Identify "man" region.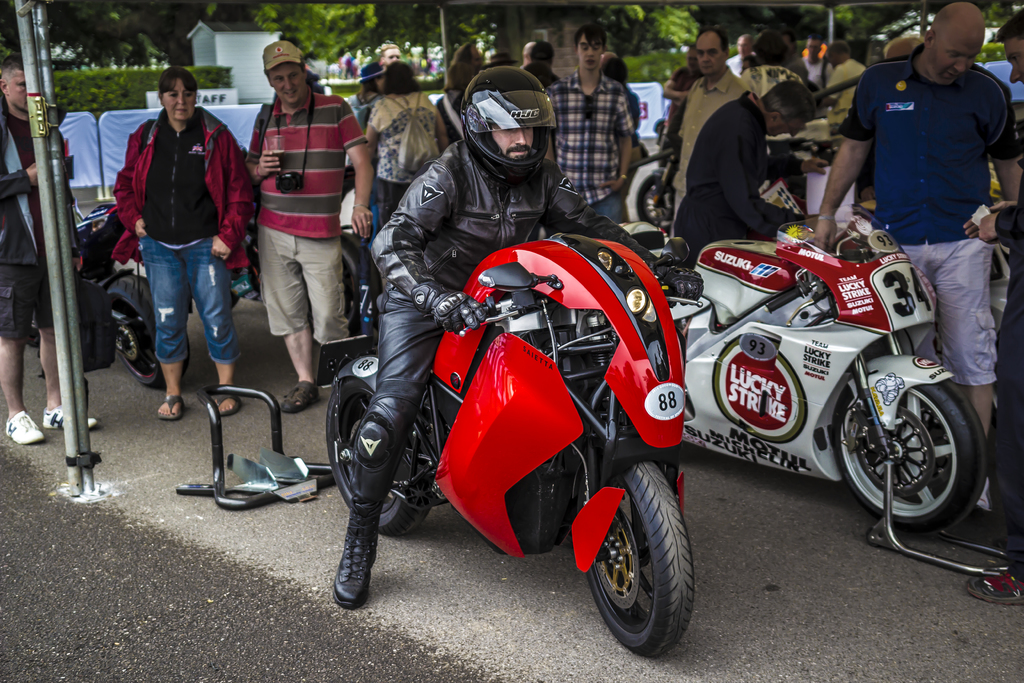
Region: box(884, 28, 913, 55).
